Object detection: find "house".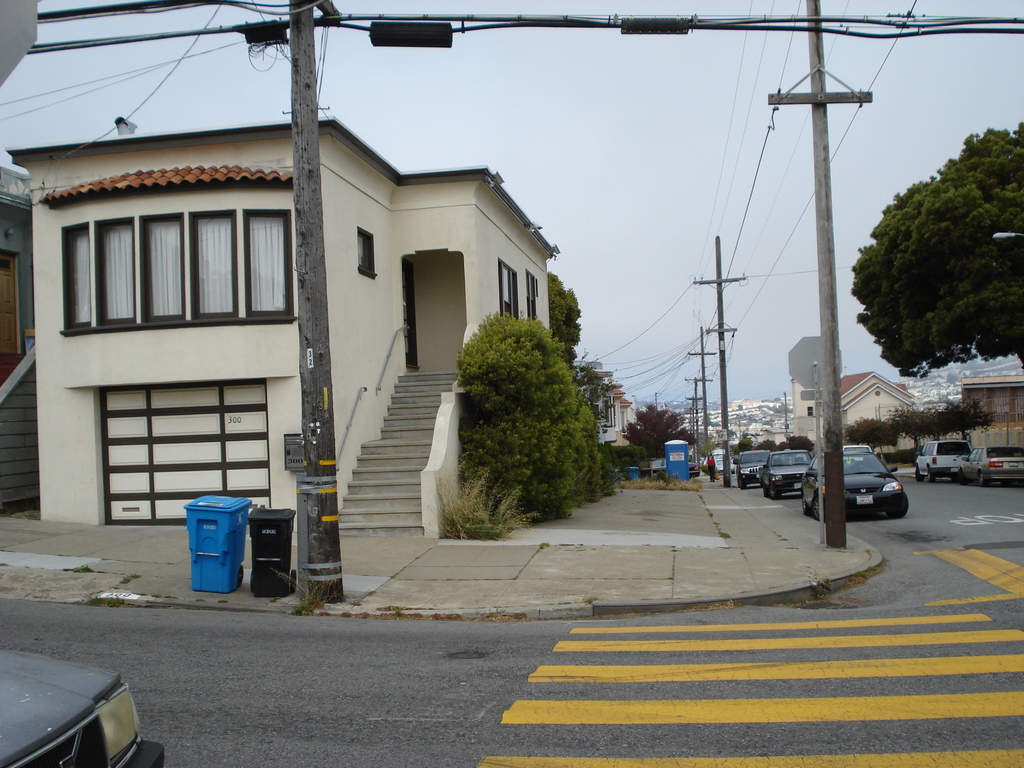
box(14, 120, 556, 537).
